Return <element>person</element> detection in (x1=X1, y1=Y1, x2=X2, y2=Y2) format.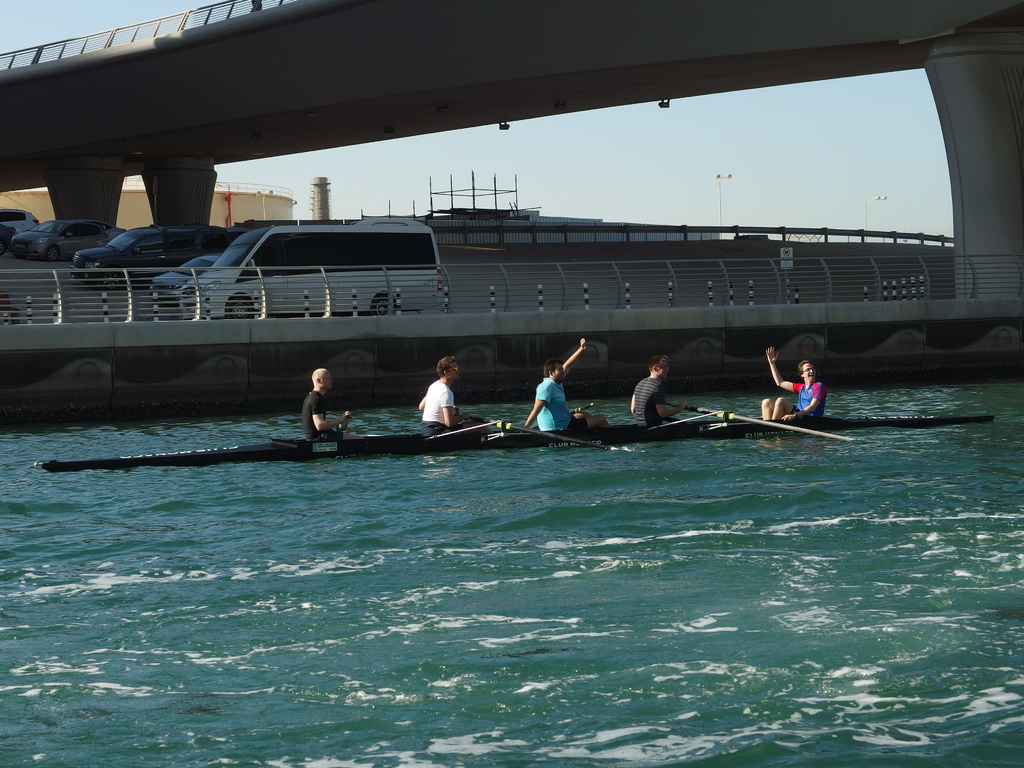
(x1=308, y1=369, x2=358, y2=447).
